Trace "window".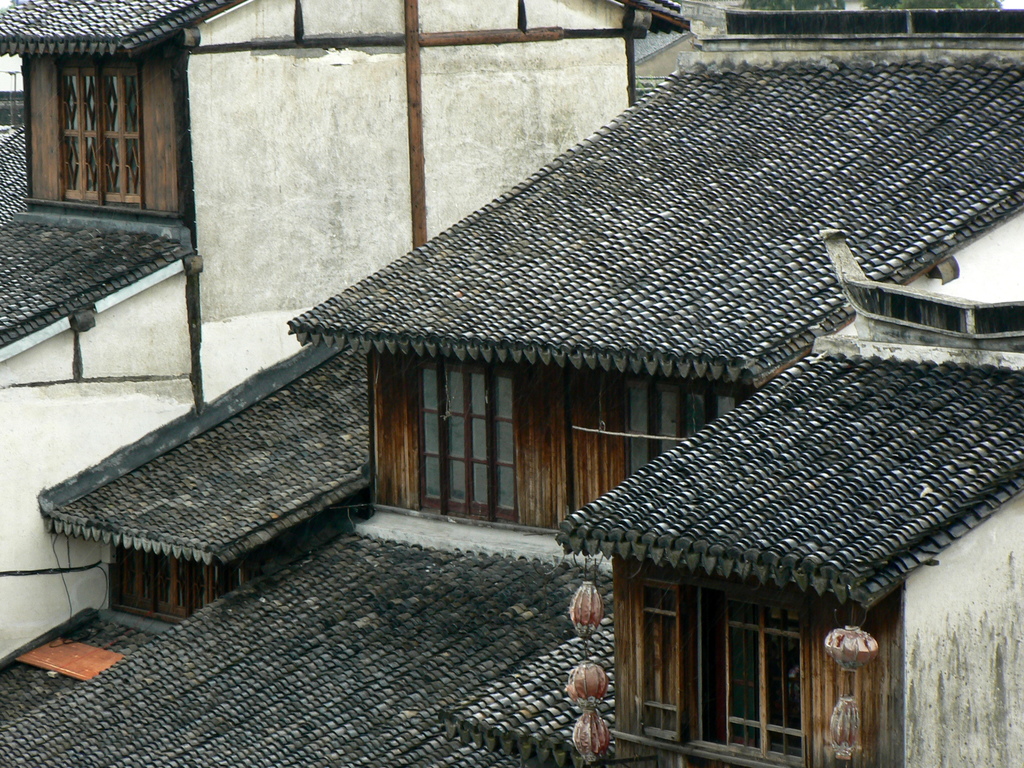
Traced to 34:32:183:225.
